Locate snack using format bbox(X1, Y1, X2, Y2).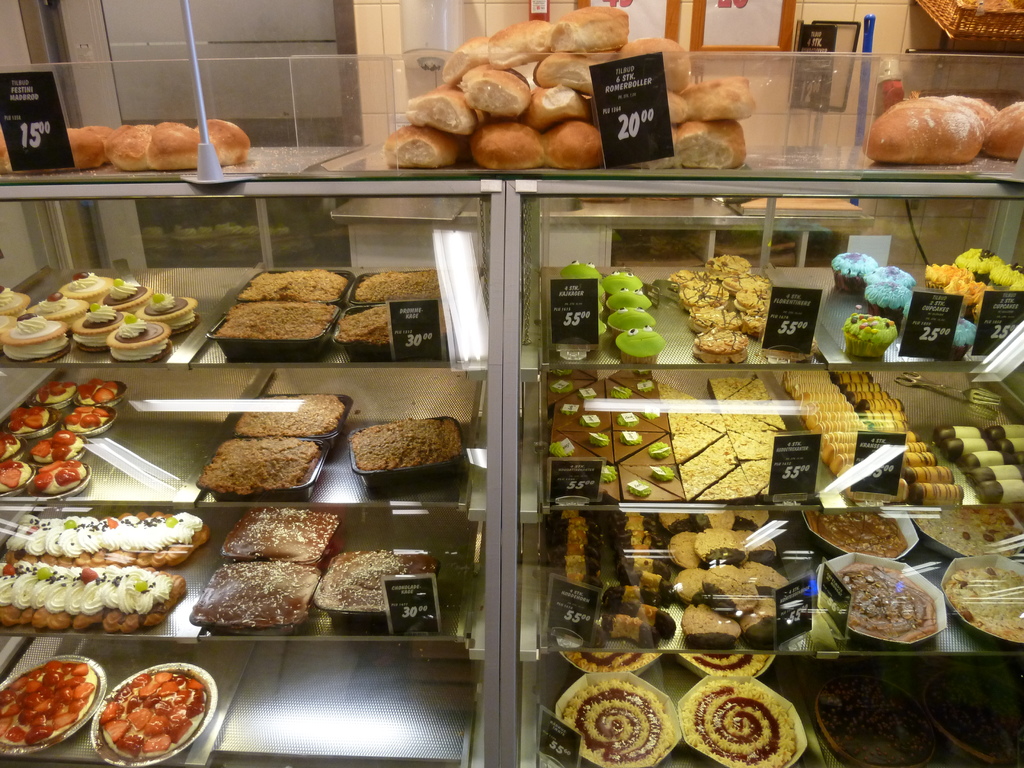
bbox(698, 531, 750, 568).
